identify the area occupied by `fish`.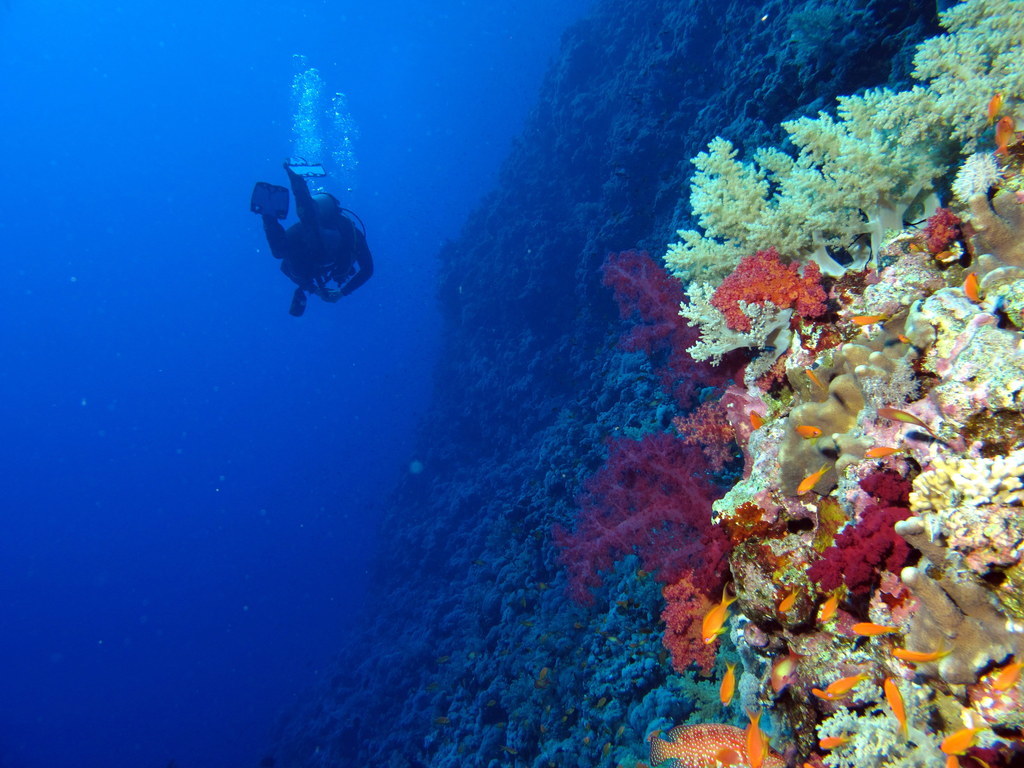
Area: pyautogui.locateOnScreen(848, 315, 889, 324).
